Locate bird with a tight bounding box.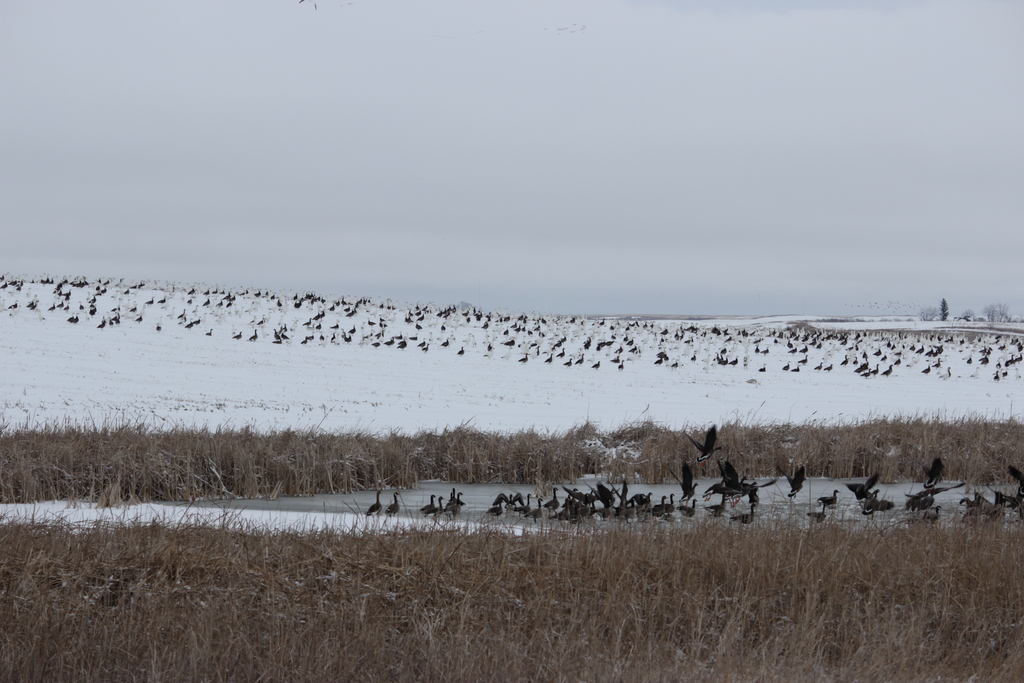
<bbox>512, 493, 533, 510</bbox>.
